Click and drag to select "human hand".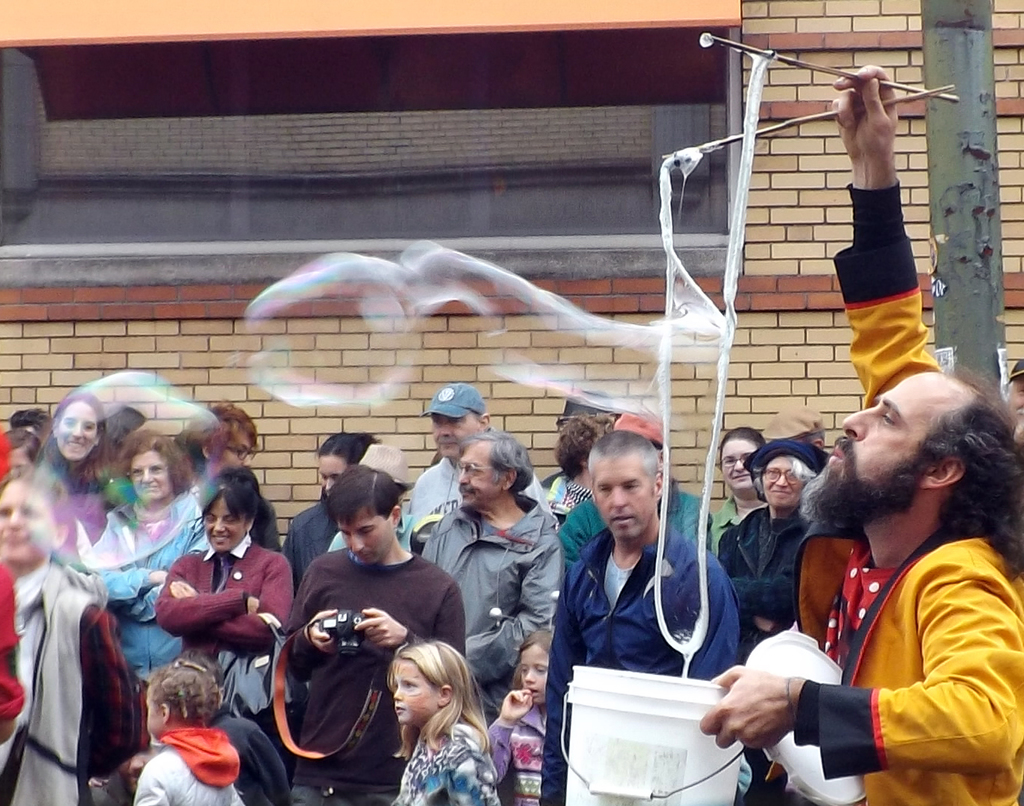
Selection: (304, 607, 342, 658).
